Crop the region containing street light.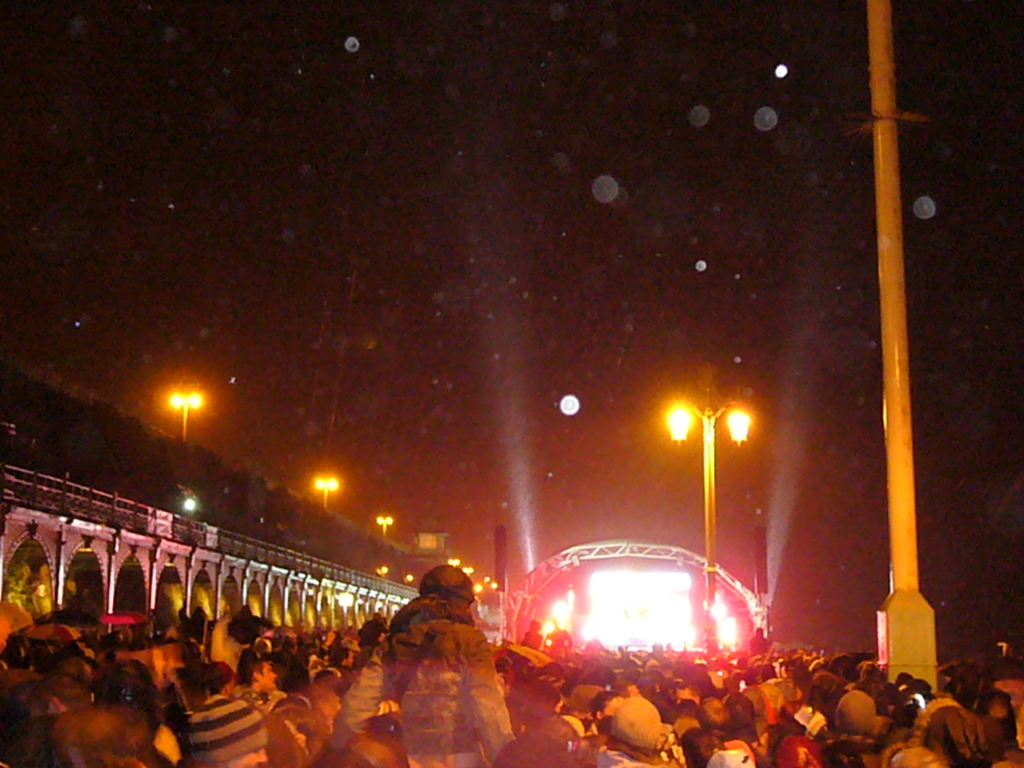
Crop region: [163,385,205,444].
